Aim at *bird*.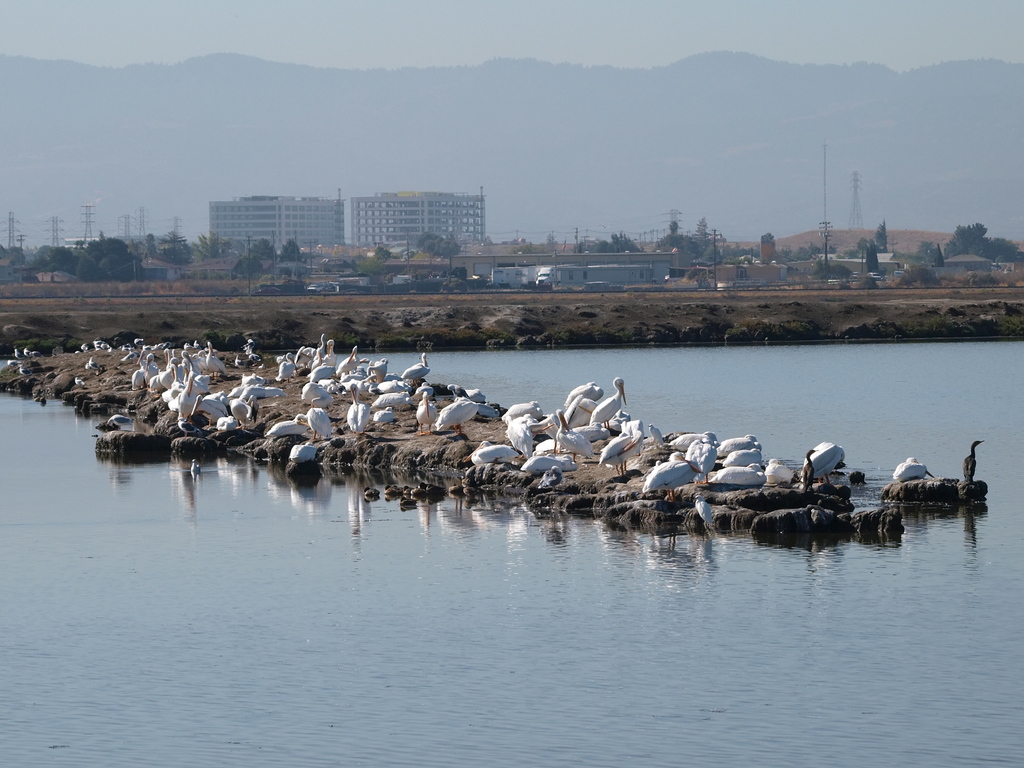
Aimed at <box>241,370,269,388</box>.
